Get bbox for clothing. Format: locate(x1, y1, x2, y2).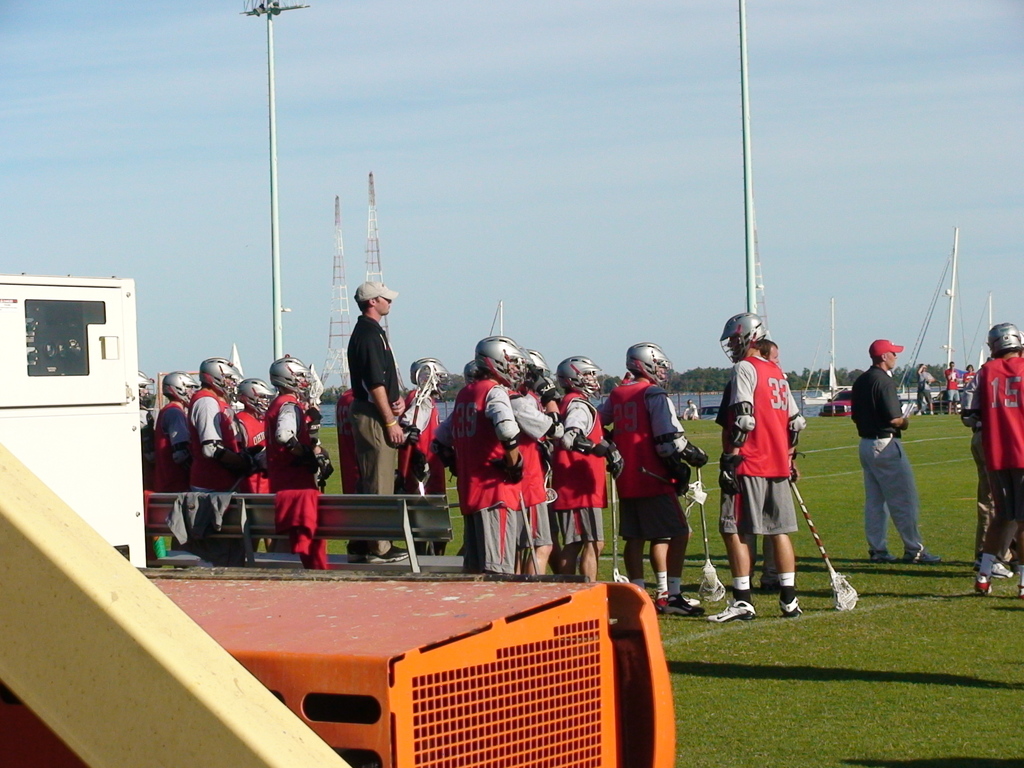
locate(156, 388, 201, 527).
